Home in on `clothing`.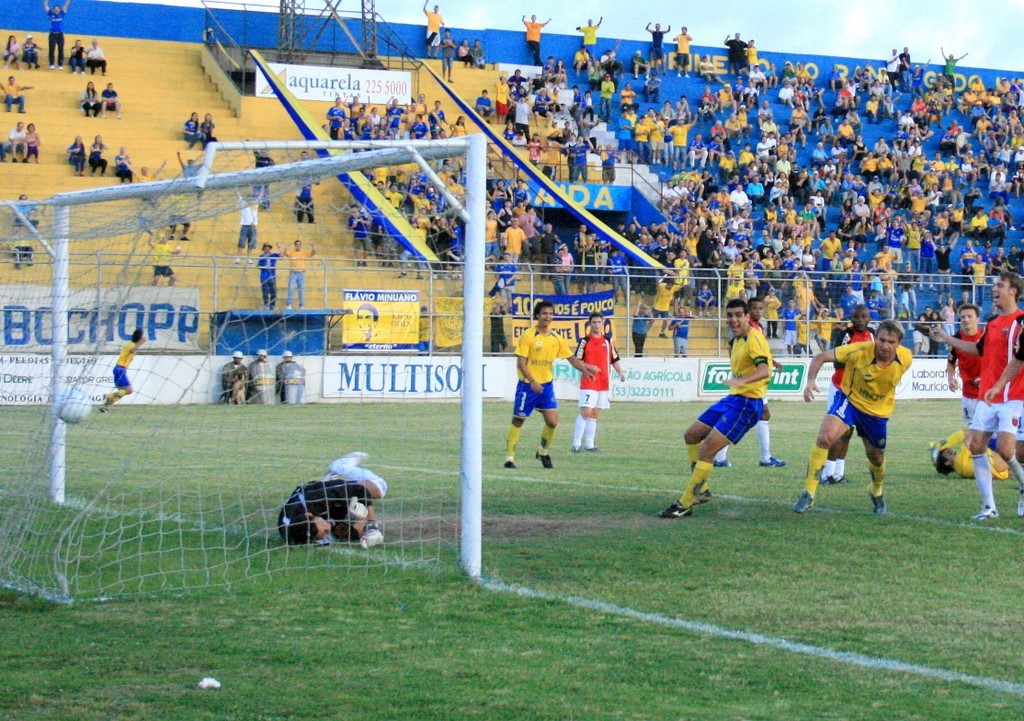
Homed in at 23 40 40 68.
